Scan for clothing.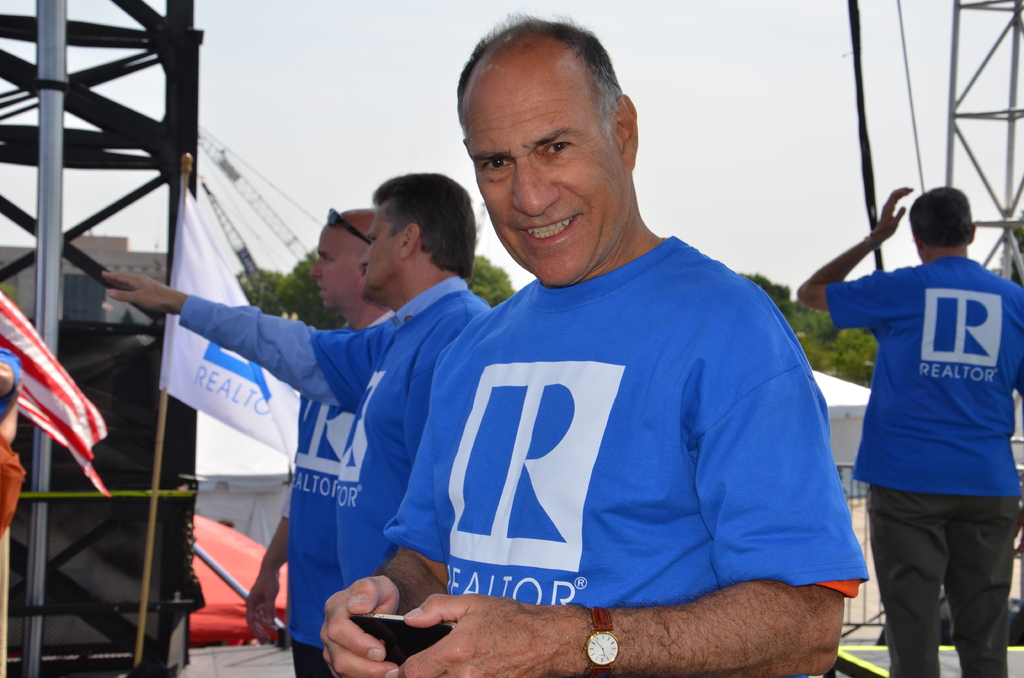
Scan result: (left=398, top=204, right=843, bottom=642).
